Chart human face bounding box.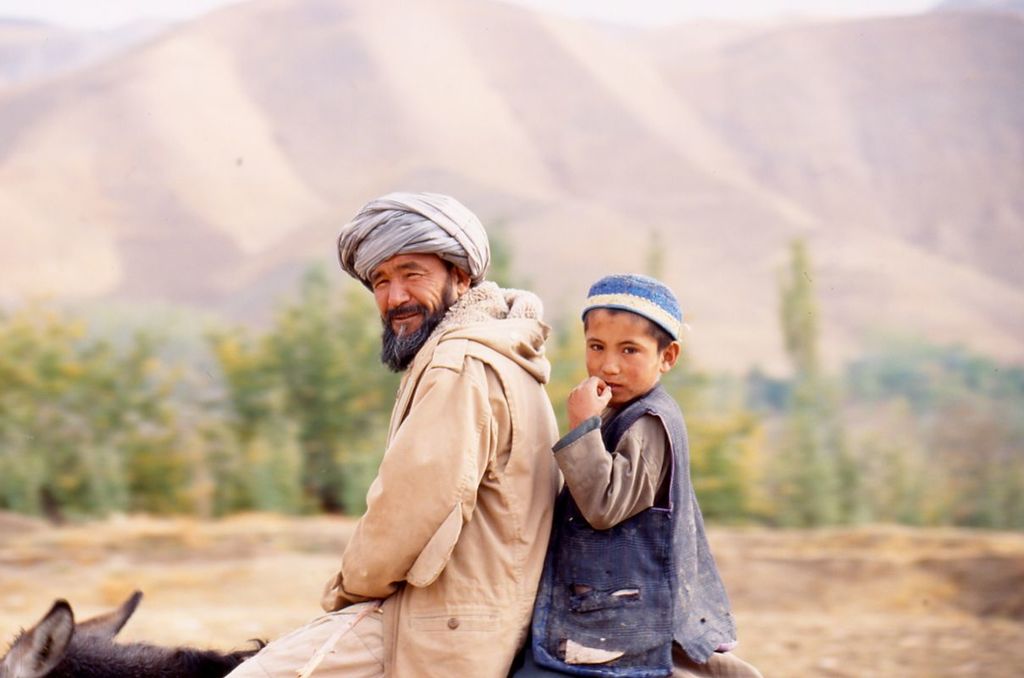
Charted: crop(588, 312, 656, 403).
